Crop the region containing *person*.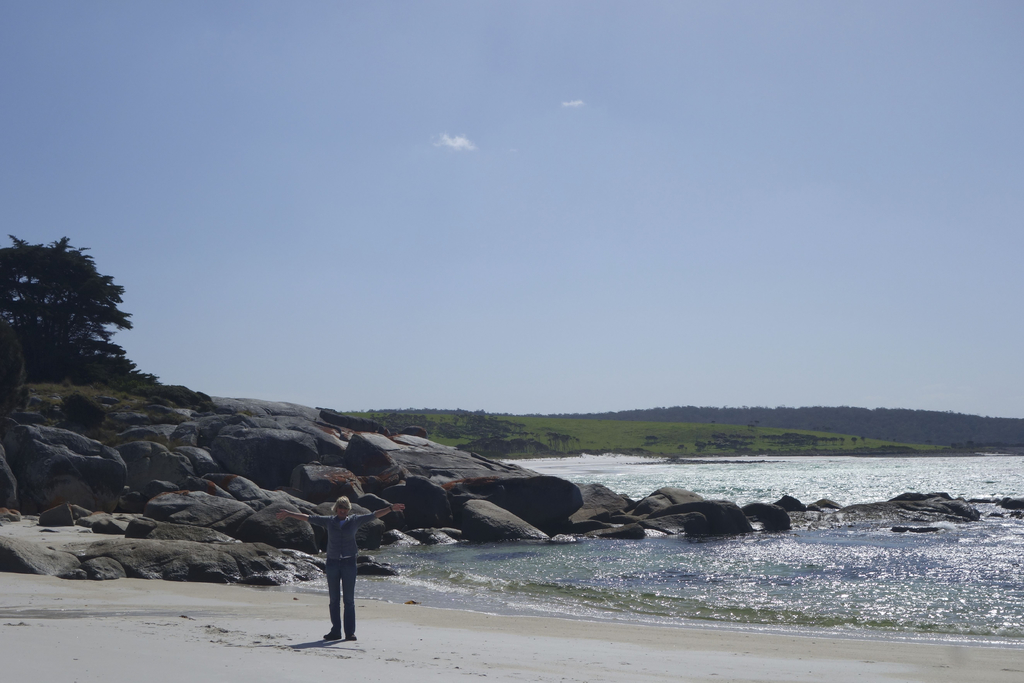
Crop region: 303/499/366/648.
